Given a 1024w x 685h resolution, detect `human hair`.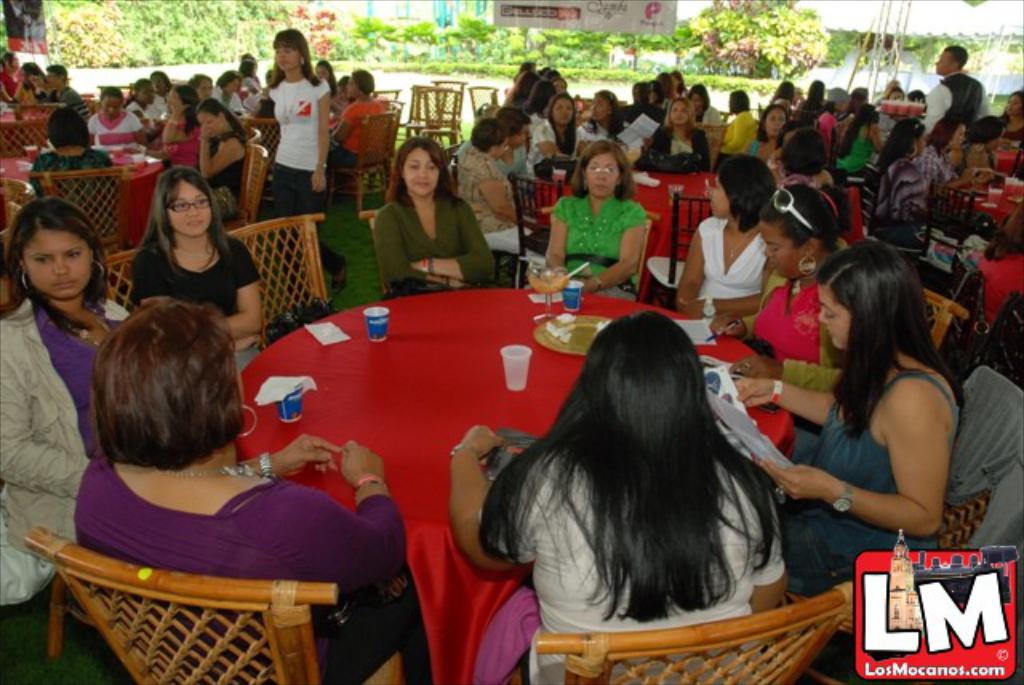
[left=674, top=69, right=688, bottom=90].
